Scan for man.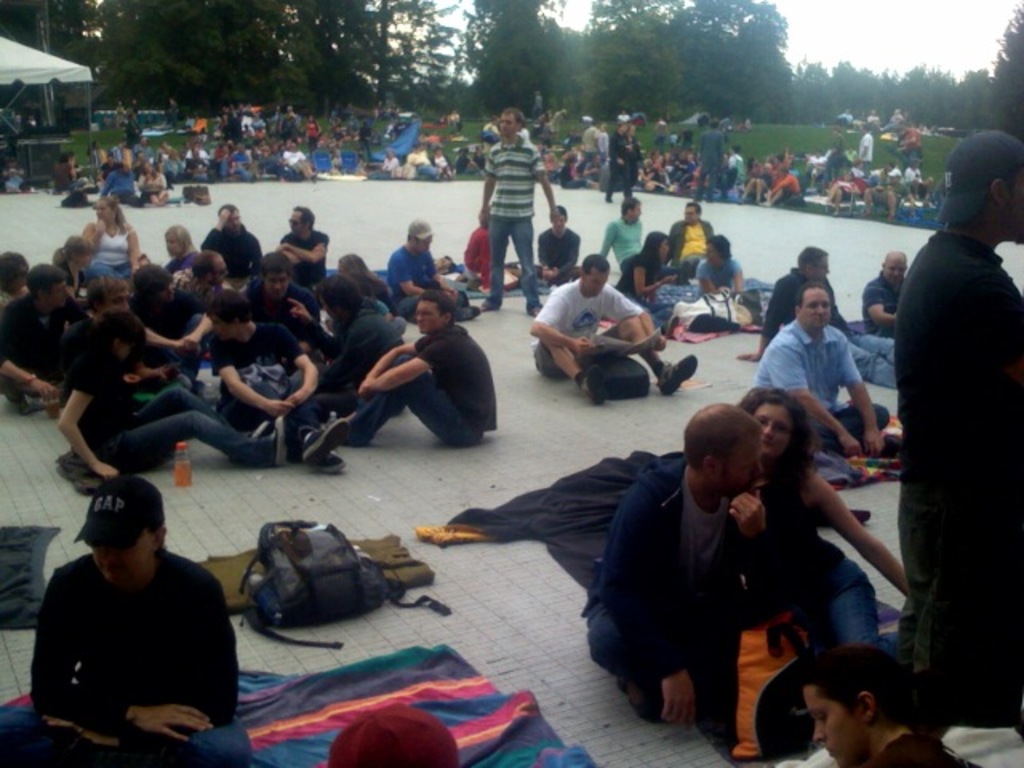
Scan result: x1=333 y1=288 x2=502 y2=450.
